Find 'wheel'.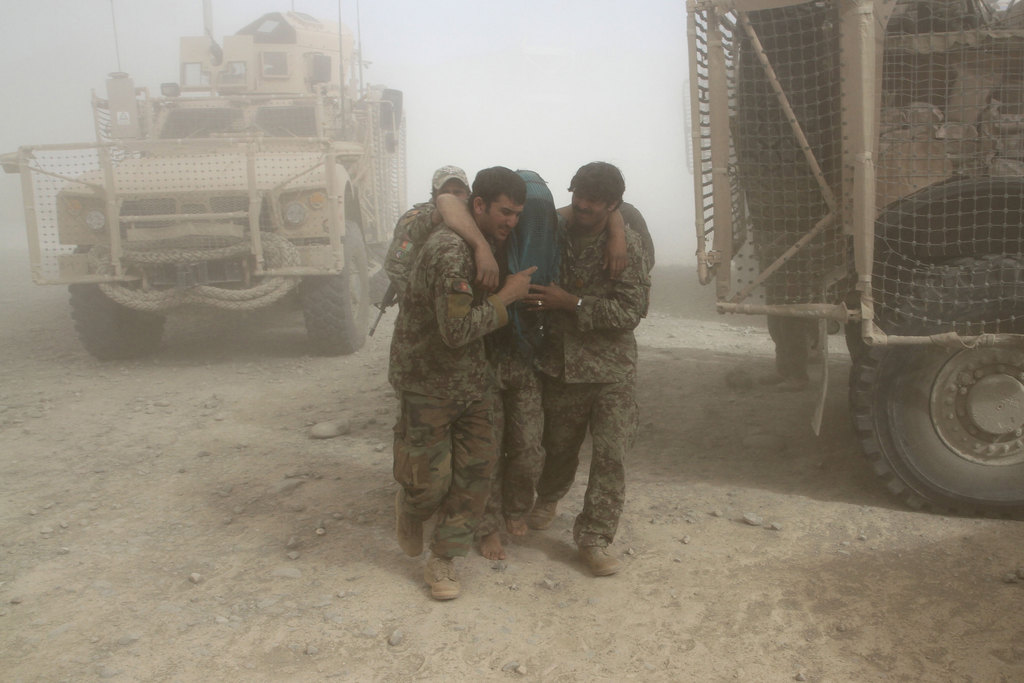
[874, 177, 1023, 335].
